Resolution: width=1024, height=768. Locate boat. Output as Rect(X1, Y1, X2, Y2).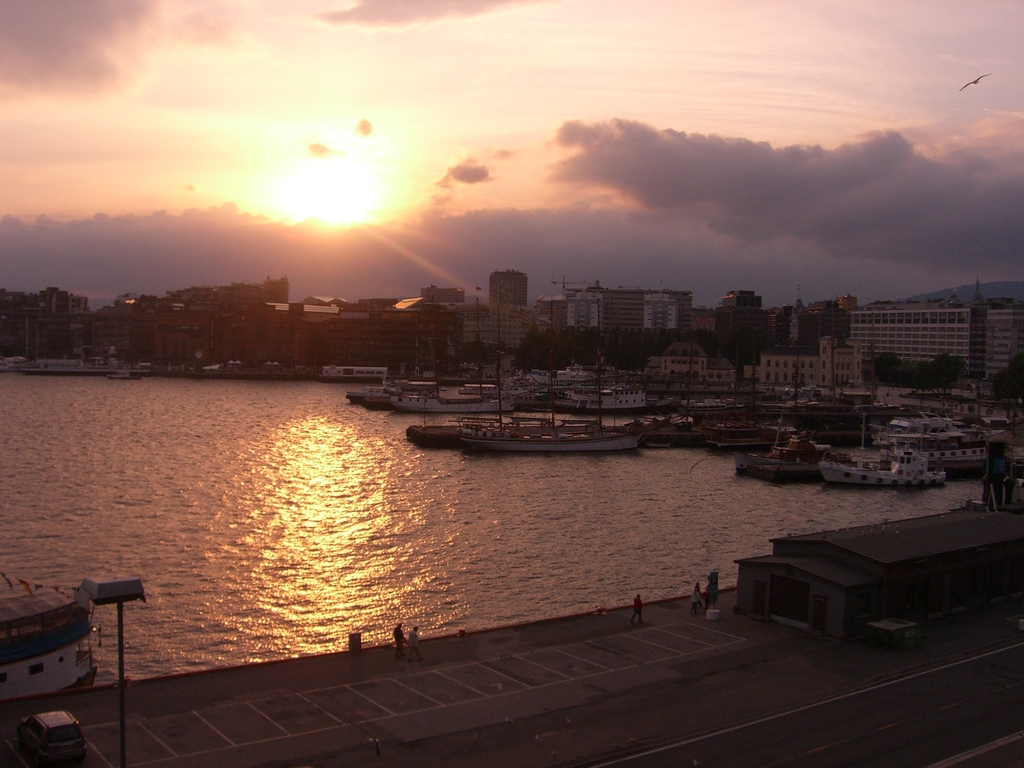
Rect(342, 367, 421, 424).
